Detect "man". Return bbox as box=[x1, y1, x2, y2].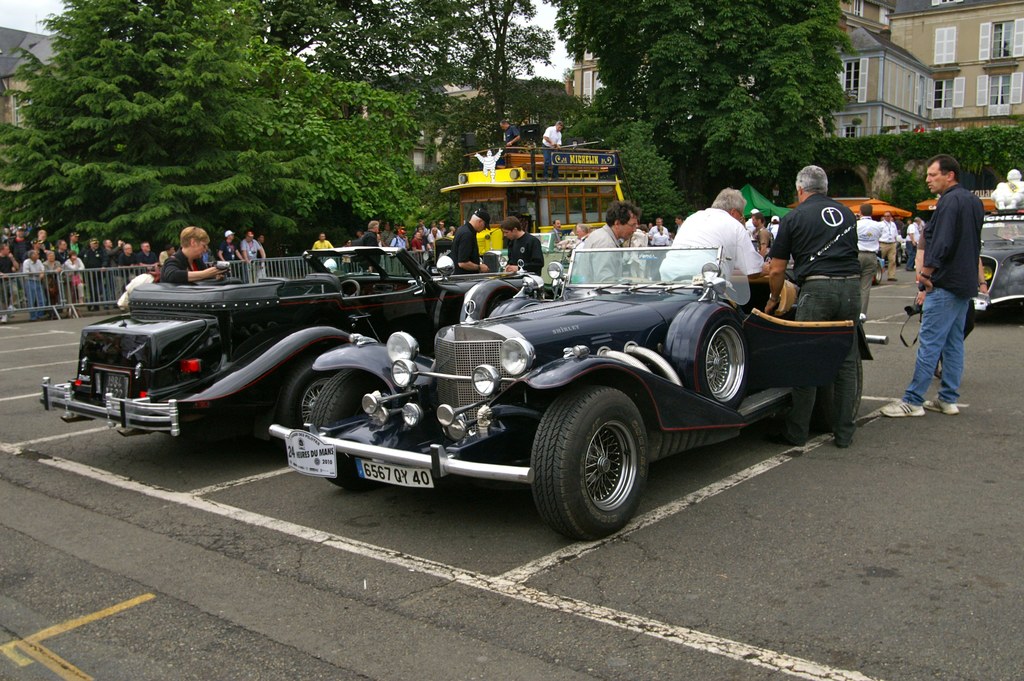
box=[351, 220, 388, 270].
